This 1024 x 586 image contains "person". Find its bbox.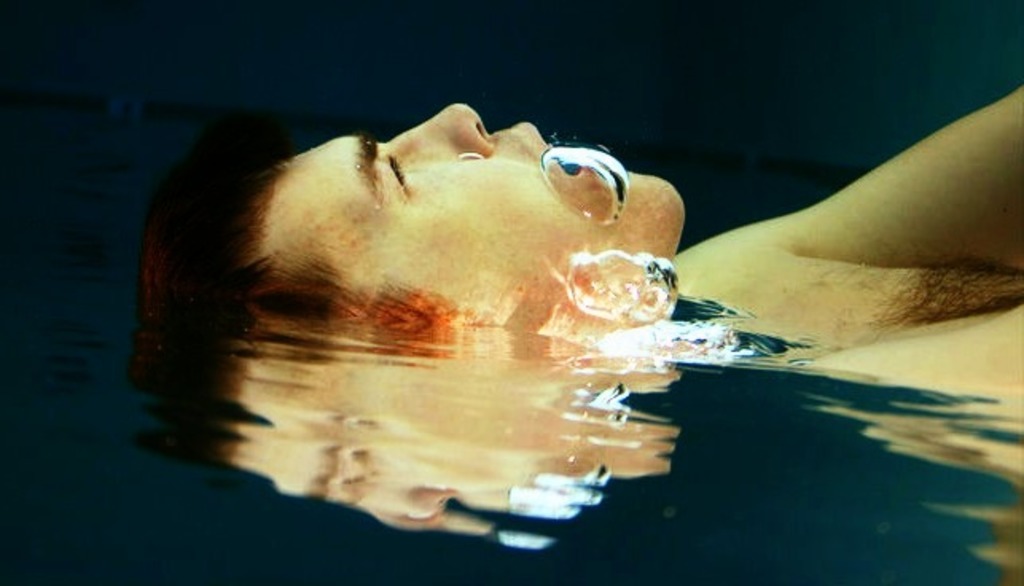
region(207, 61, 1022, 427).
